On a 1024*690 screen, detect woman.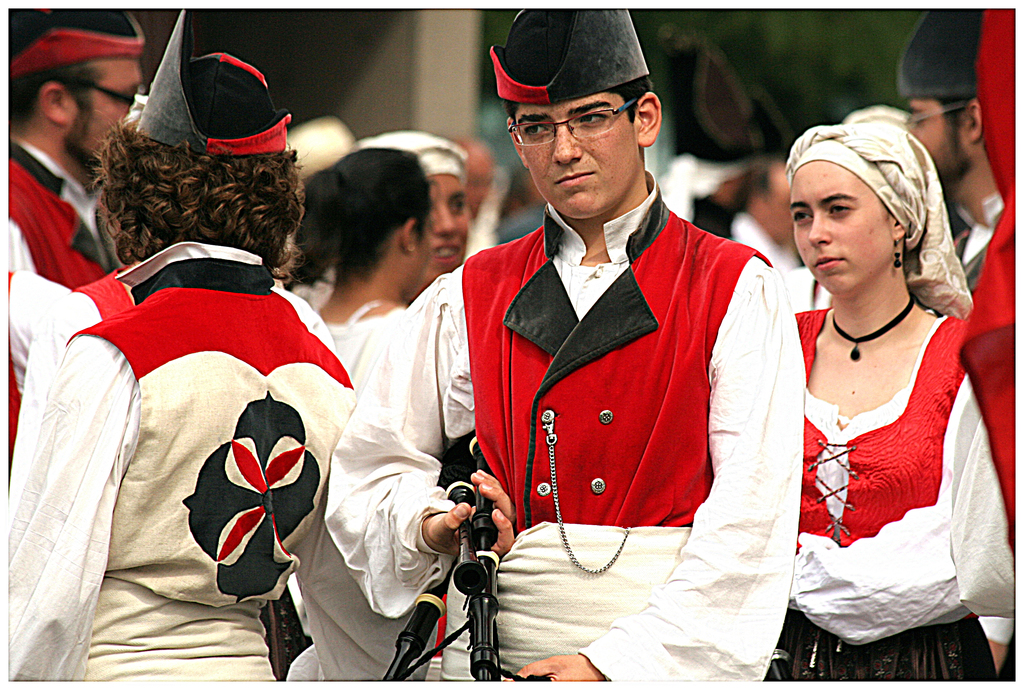
Rect(423, 169, 470, 284).
